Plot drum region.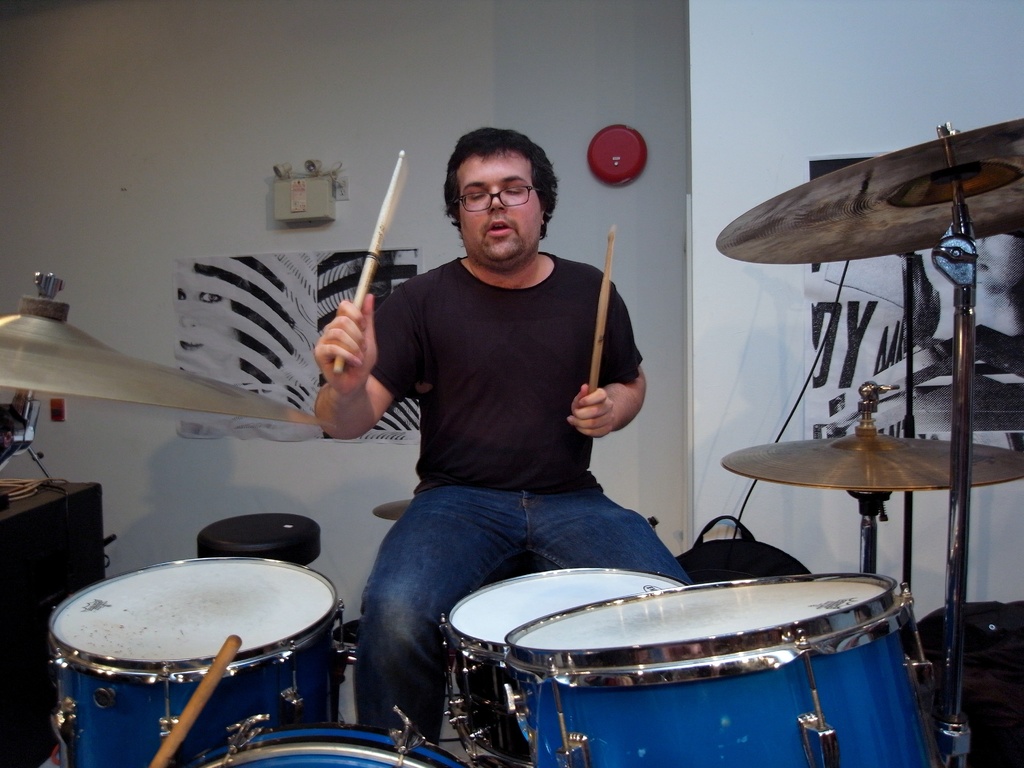
Plotted at [431,556,687,762].
